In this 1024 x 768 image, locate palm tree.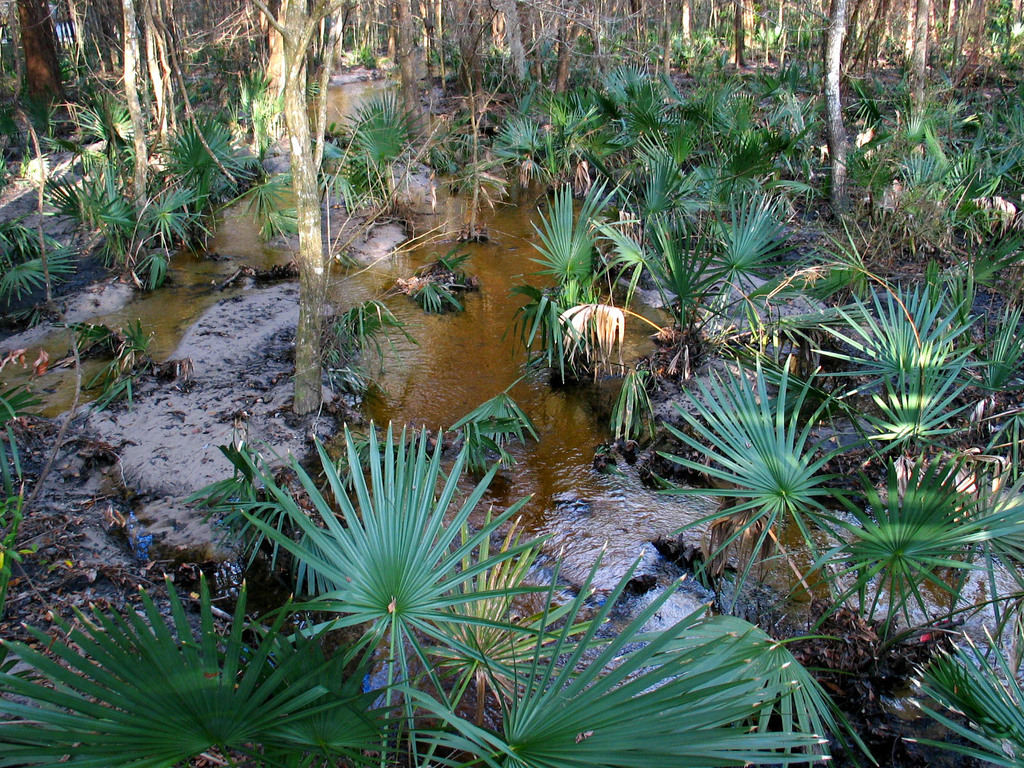
Bounding box: {"x1": 158, "y1": 163, "x2": 195, "y2": 252}.
